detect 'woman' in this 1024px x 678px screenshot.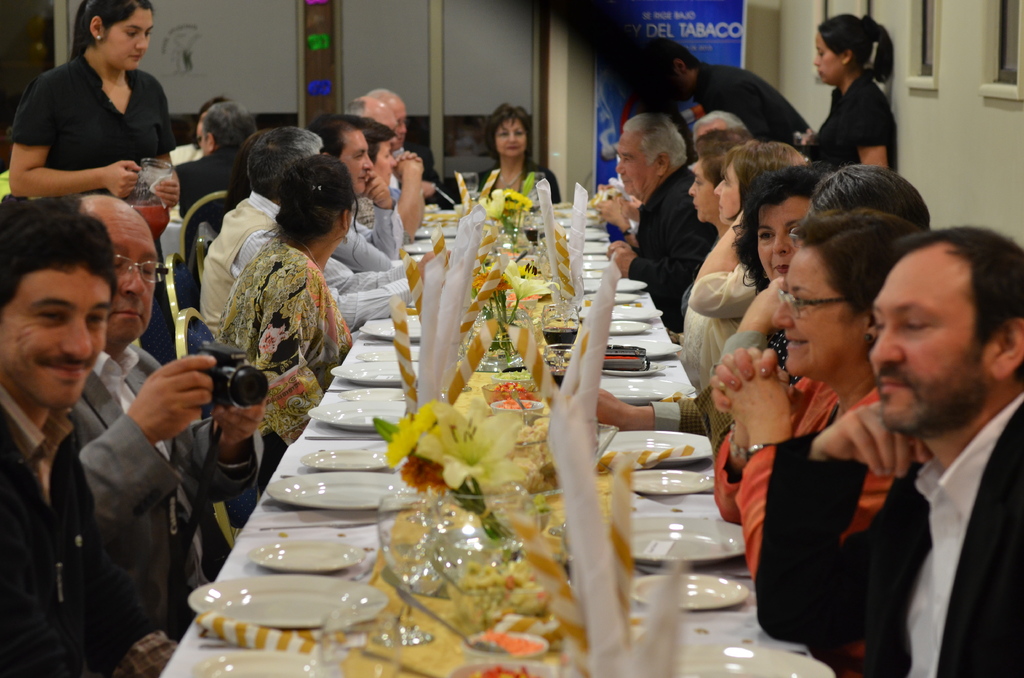
Detection: (6,0,179,206).
